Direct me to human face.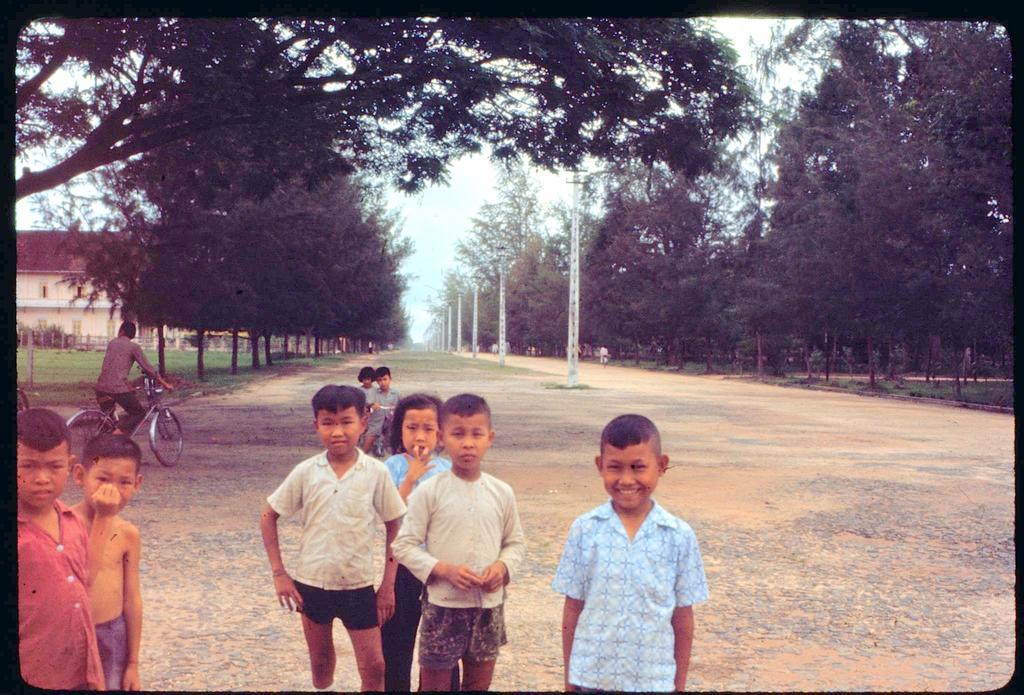
Direction: <box>601,447,660,512</box>.
